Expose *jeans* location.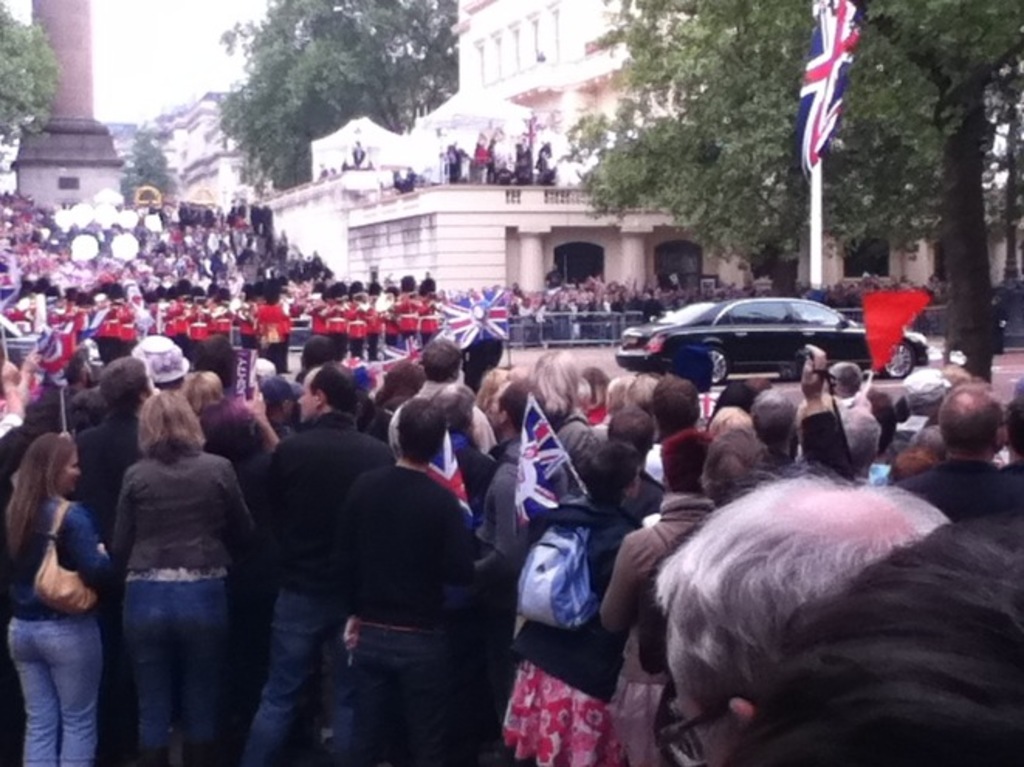
Exposed at bbox=(3, 614, 104, 765).
